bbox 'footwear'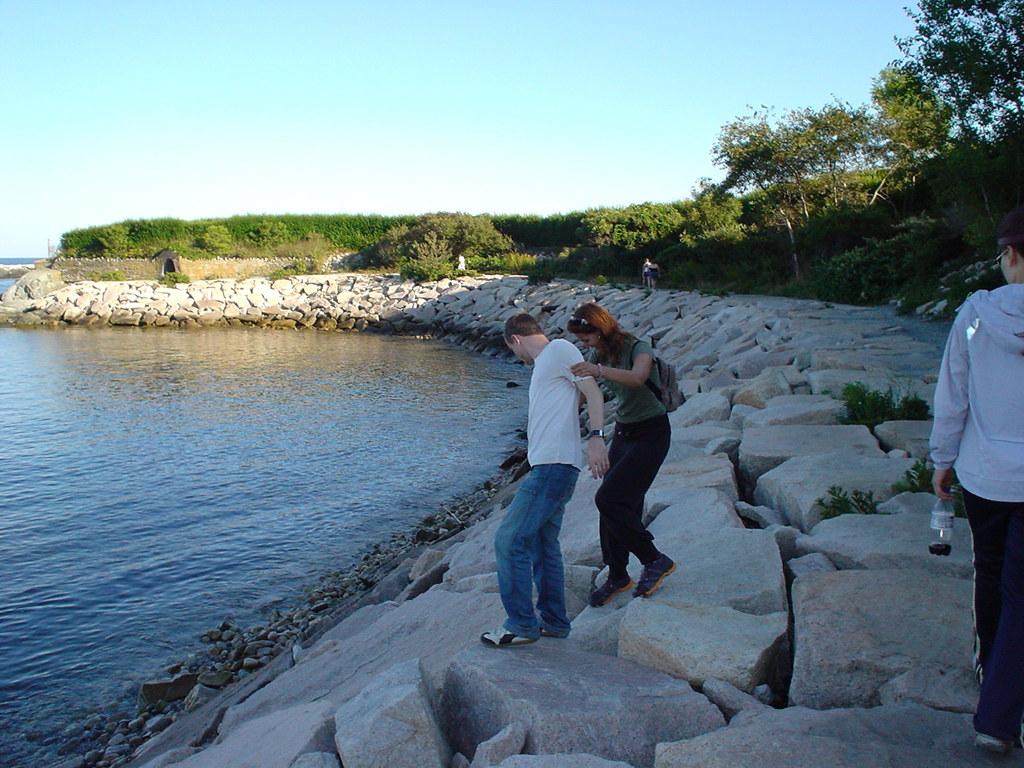
(632,558,678,600)
